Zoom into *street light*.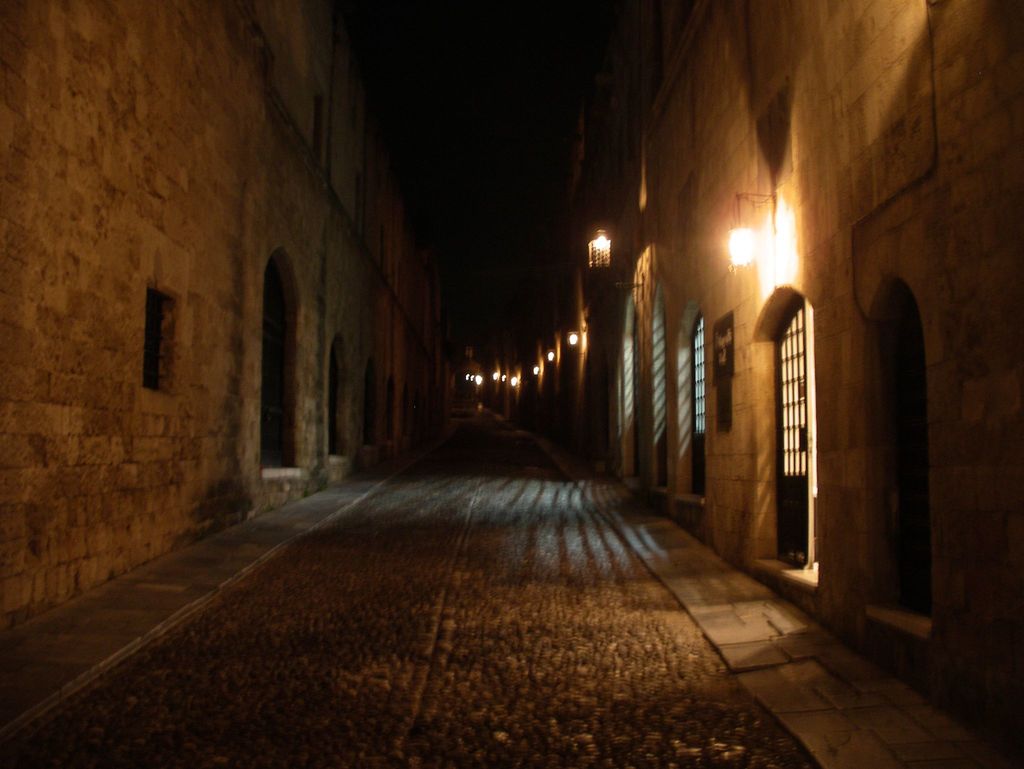
Zoom target: 722/198/794/311.
